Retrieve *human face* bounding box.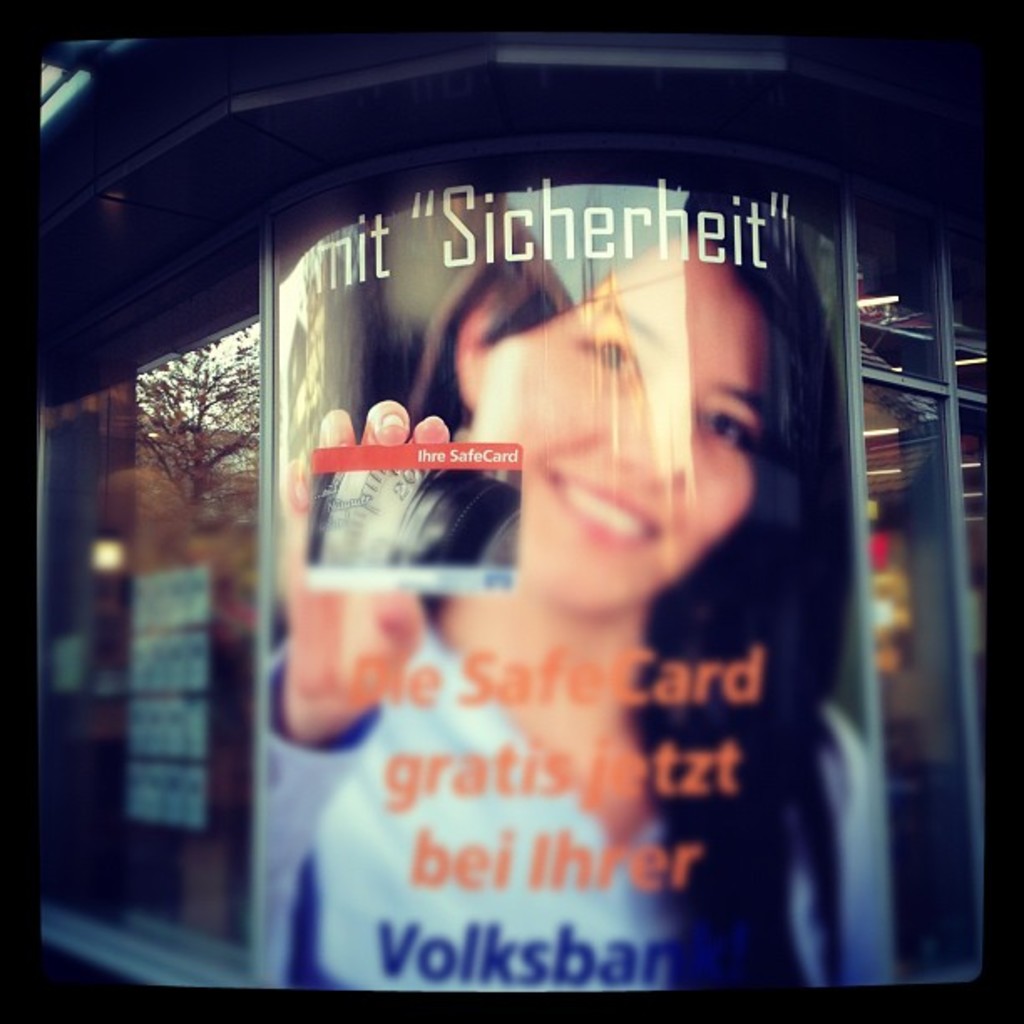
Bounding box: [474, 233, 763, 611].
